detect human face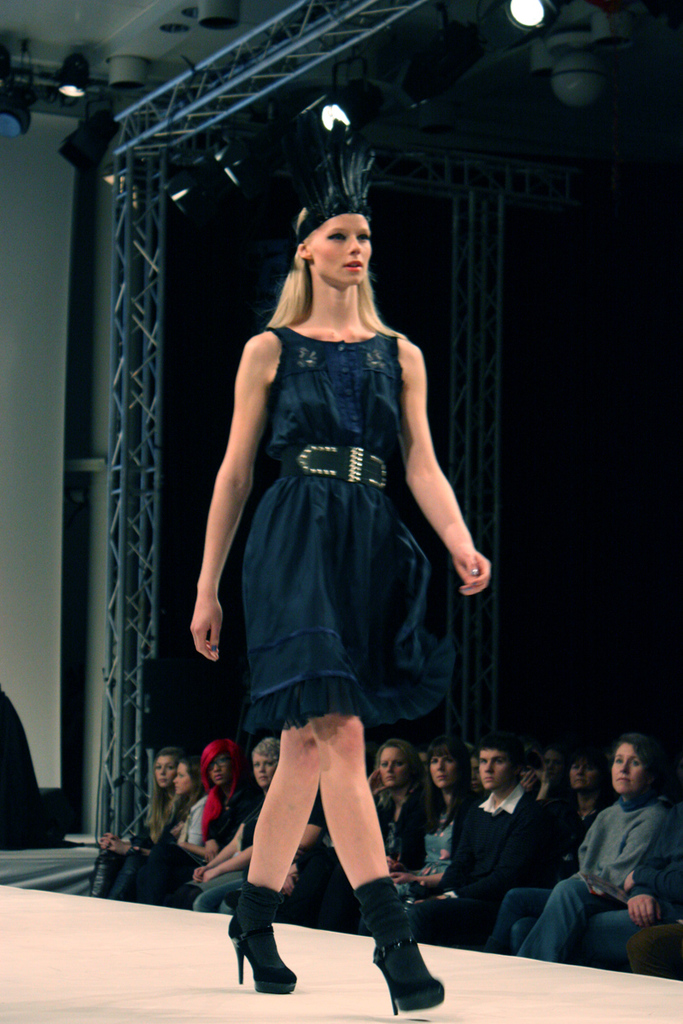
left=157, top=753, right=182, bottom=788
